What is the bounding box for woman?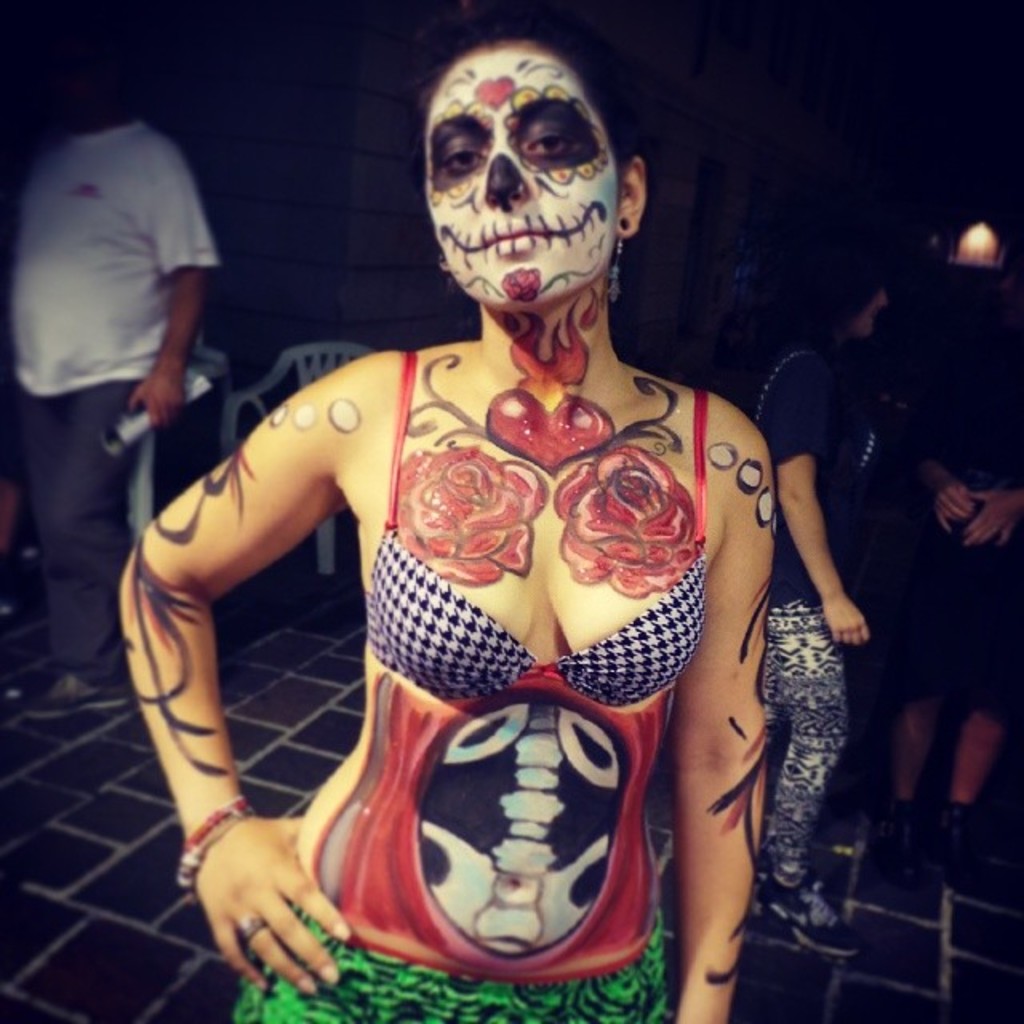
x1=122, y1=5, x2=834, y2=1014.
